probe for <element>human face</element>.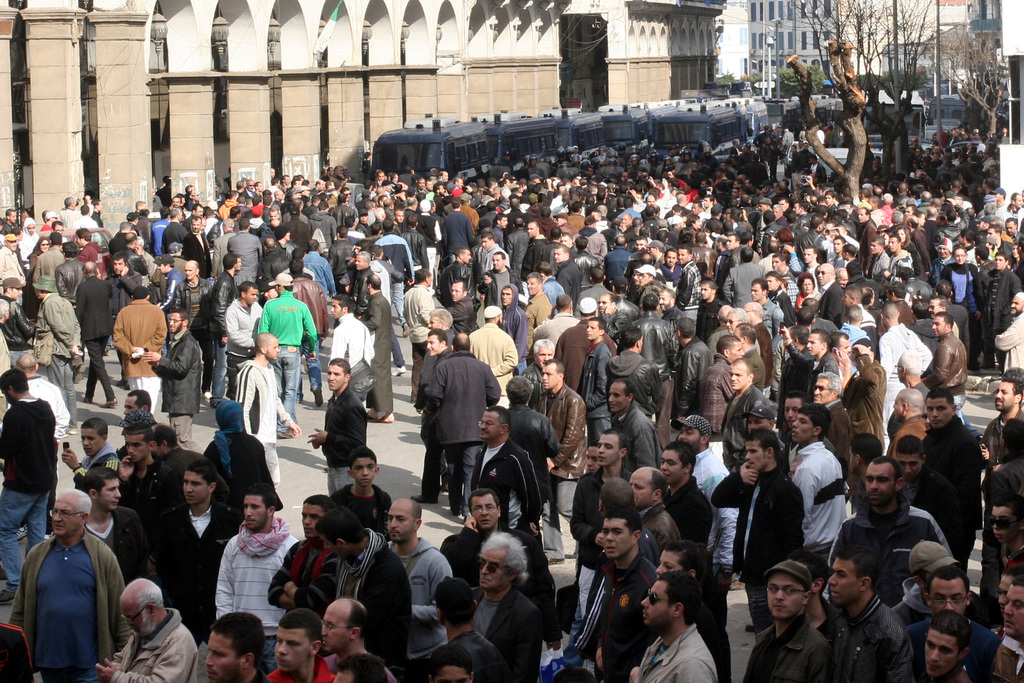
Probe result: (left=767, top=276, right=777, bottom=293).
